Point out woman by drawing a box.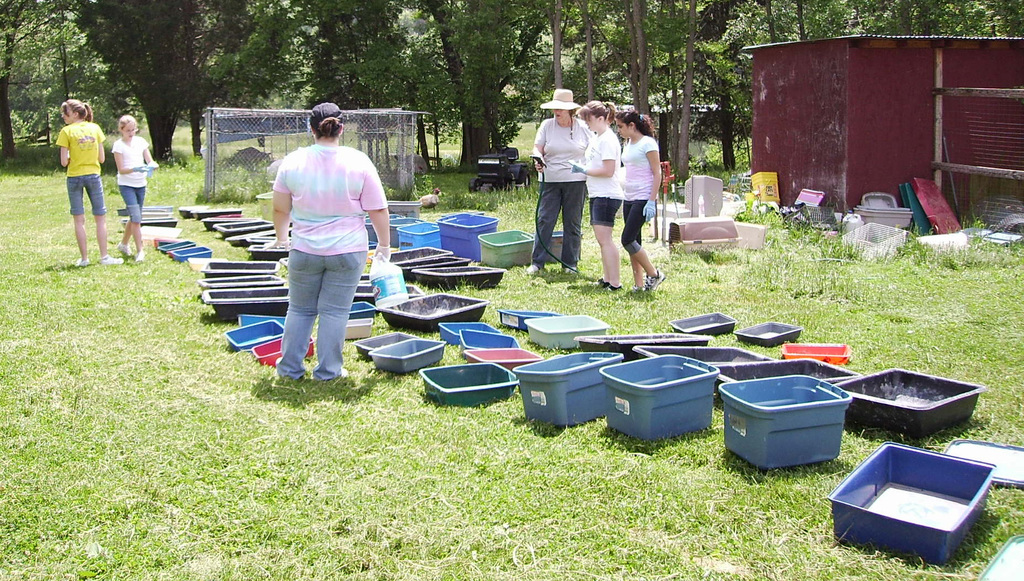
566, 97, 621, 294.
